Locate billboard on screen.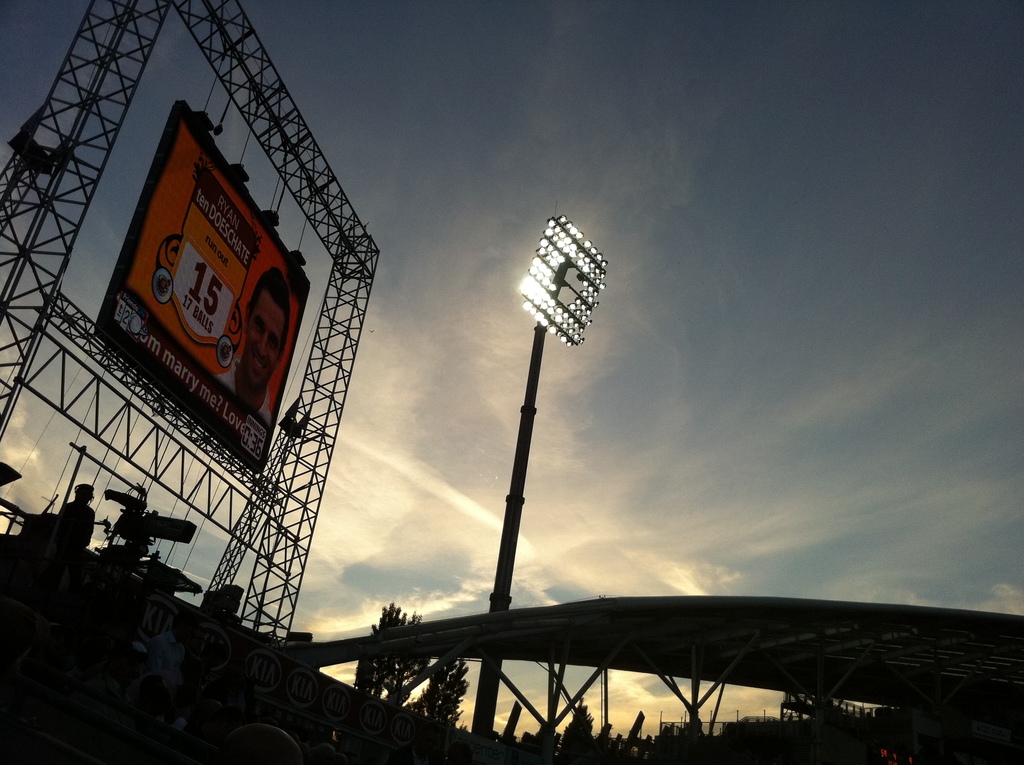
On screen at BBox(90, 104, 315, 483).
